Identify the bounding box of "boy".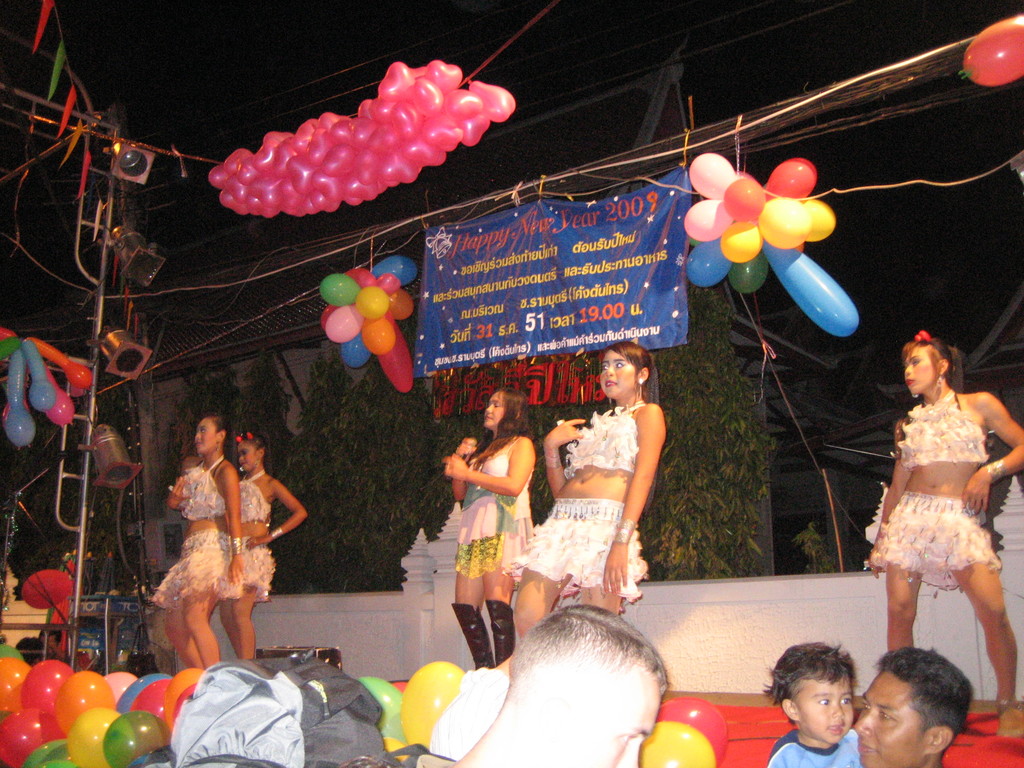
bbox=(759, 640, 858, 767).
